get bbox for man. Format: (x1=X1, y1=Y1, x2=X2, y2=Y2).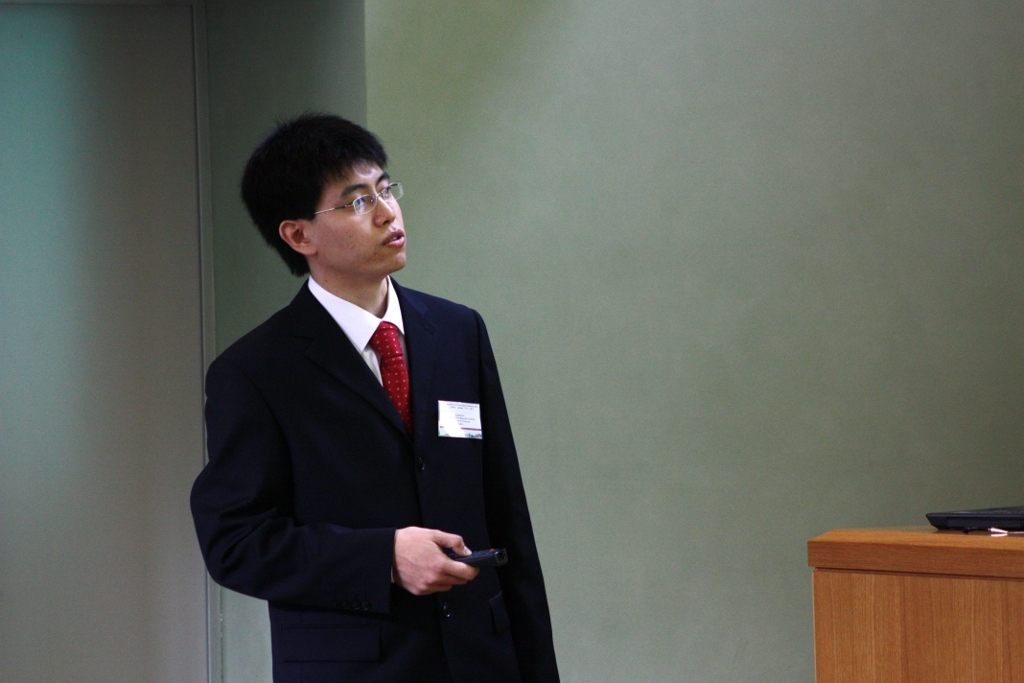
(x1=203, y1=116, x2=546, y2=652).
